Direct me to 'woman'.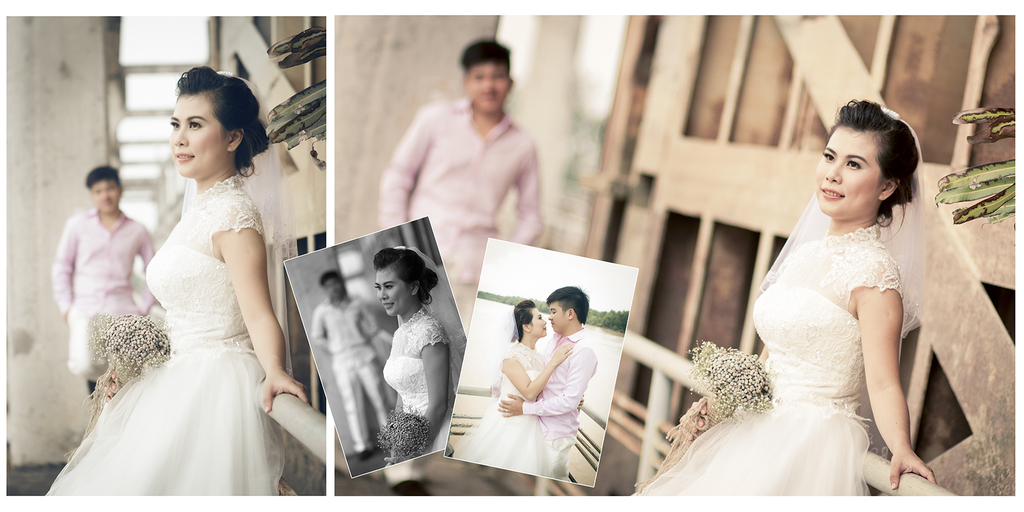
Direction: x1=40 y1=69 x2=309 y2=501.
